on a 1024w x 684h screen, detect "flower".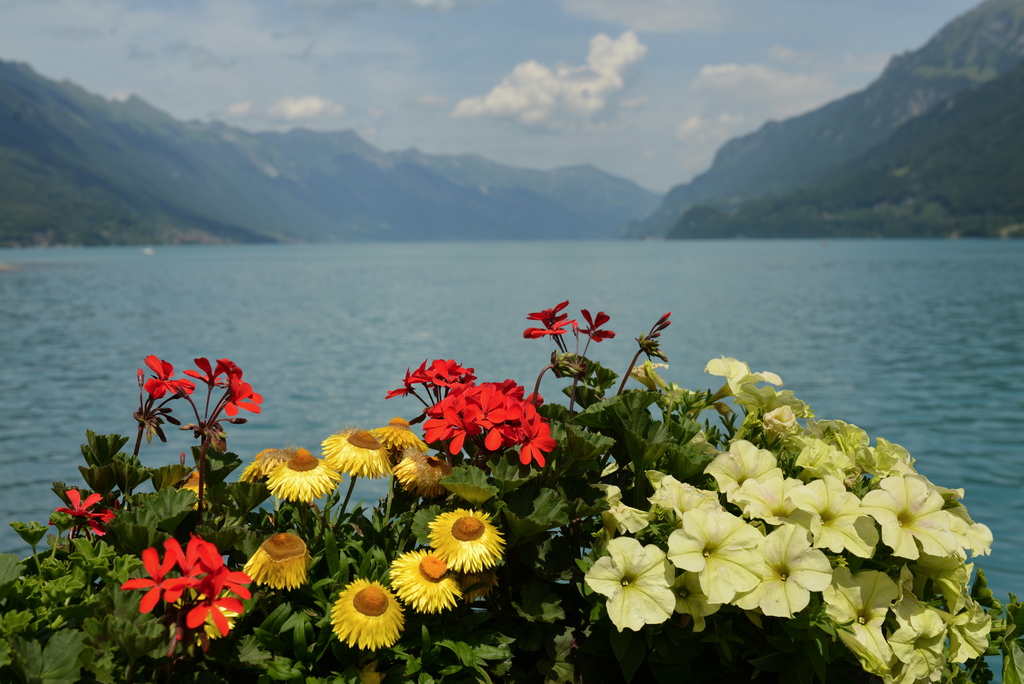
region(525, 318, 570, 341).
